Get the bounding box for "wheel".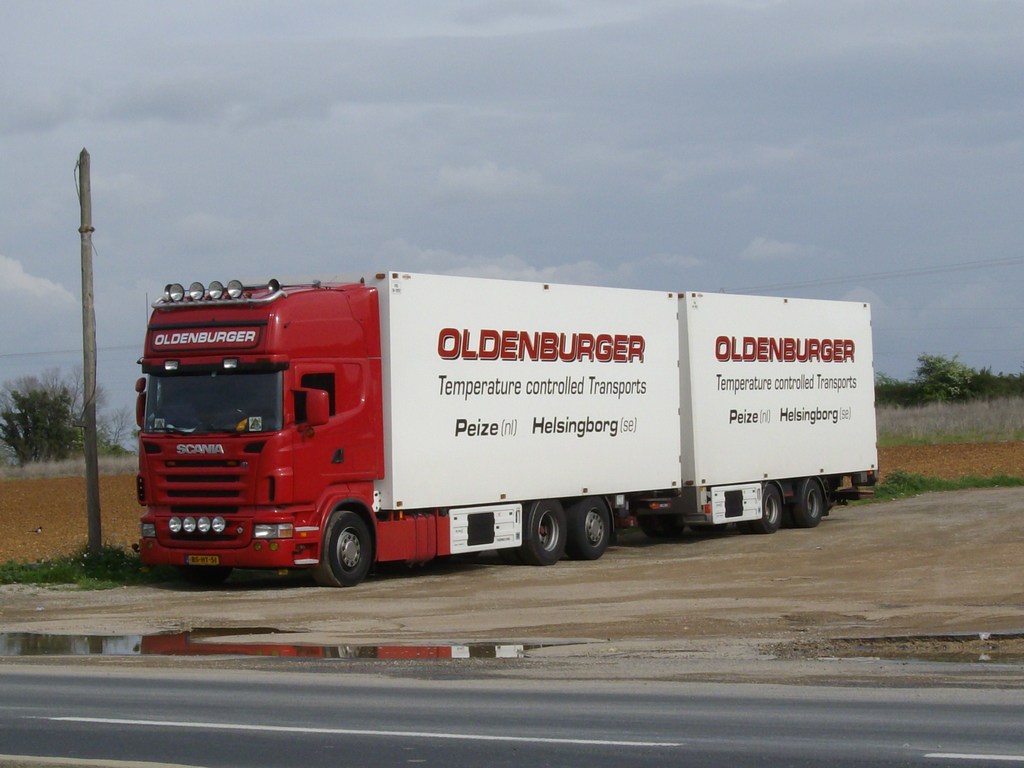
left=796, top=479, right=828, bottom=528.
